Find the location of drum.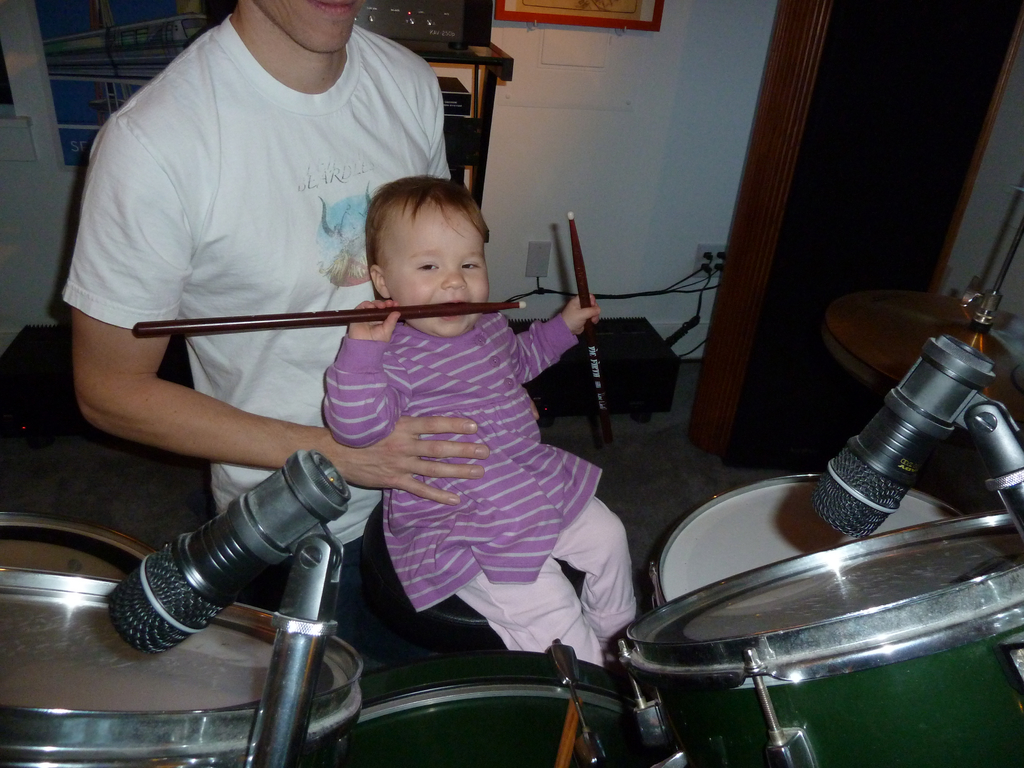
Location: [650,472,962,605].
